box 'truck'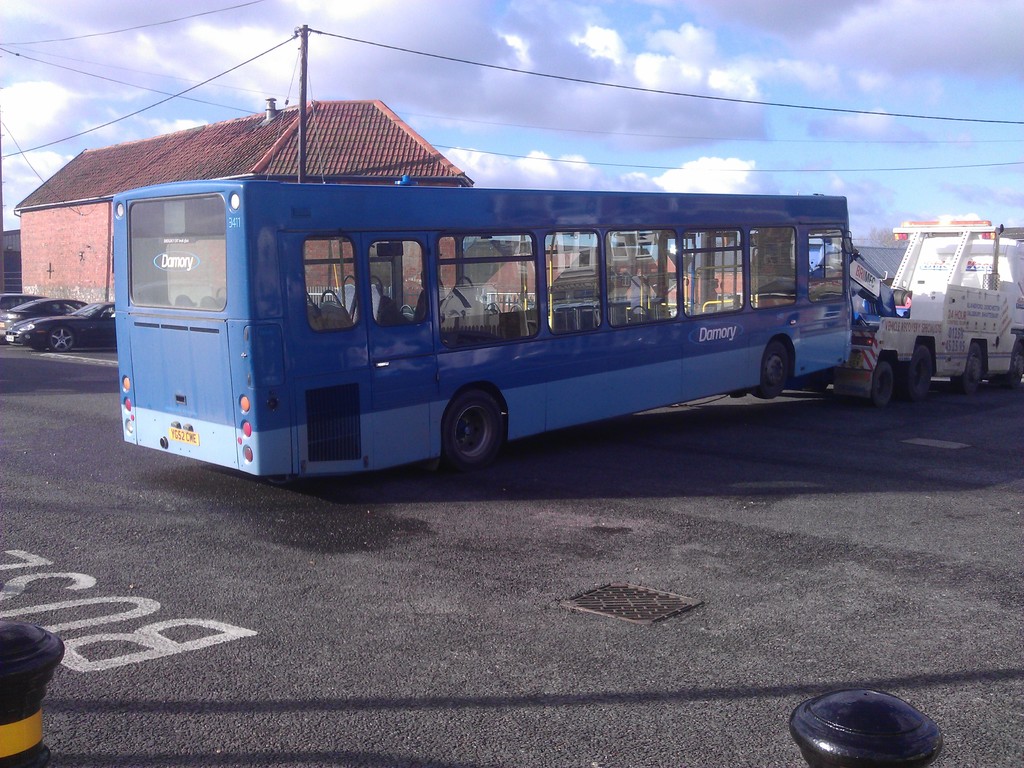
left=858, top=198, right=1016, bottom=413
